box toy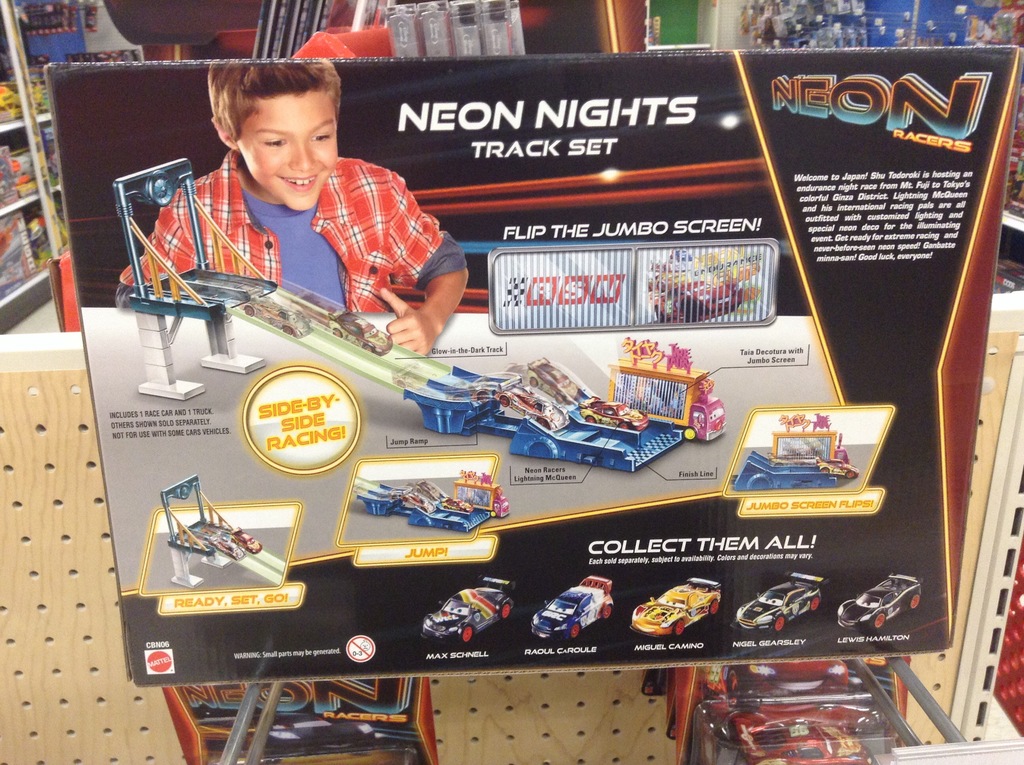
region(646, 248, 746, 323)
